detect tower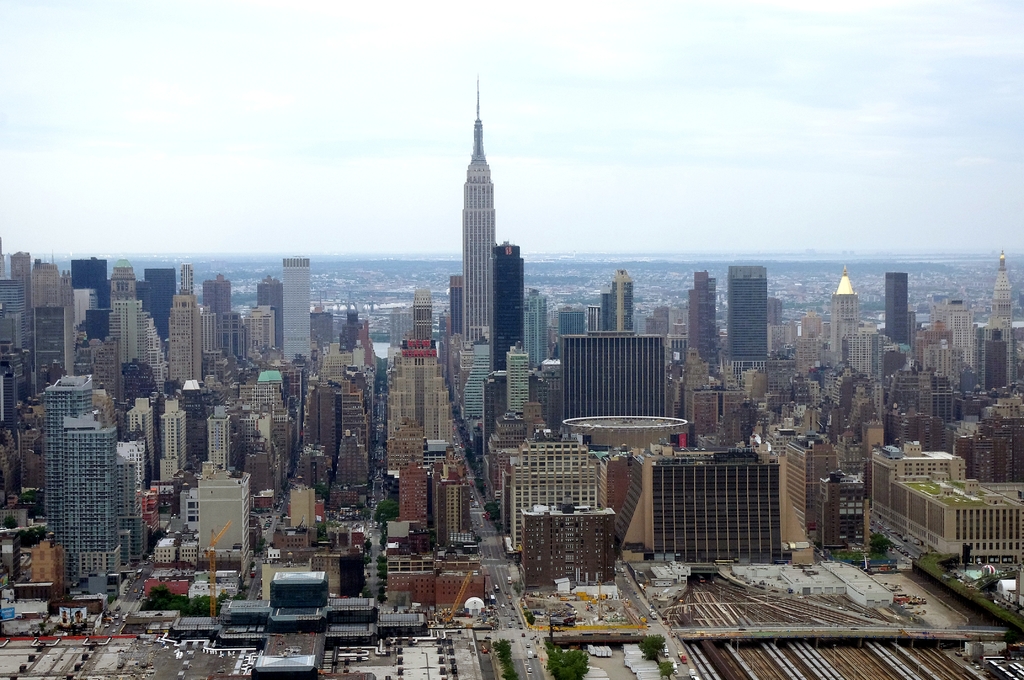
bbox=(728, 271, 764, 370)
